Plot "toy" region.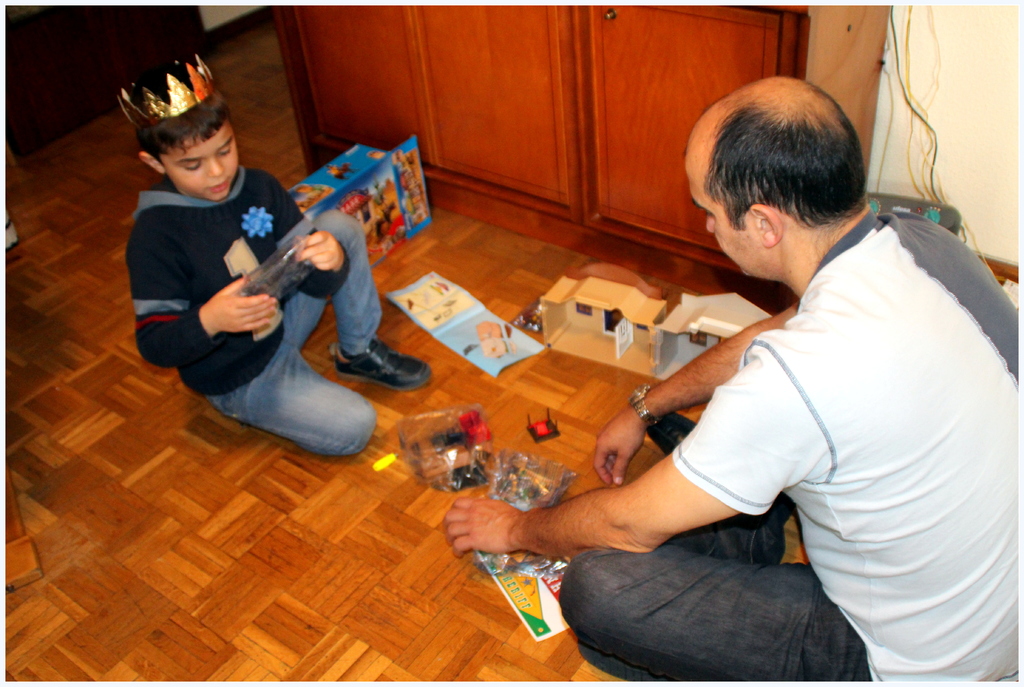
Plotted at BBox(532, 264, 671, 381).
